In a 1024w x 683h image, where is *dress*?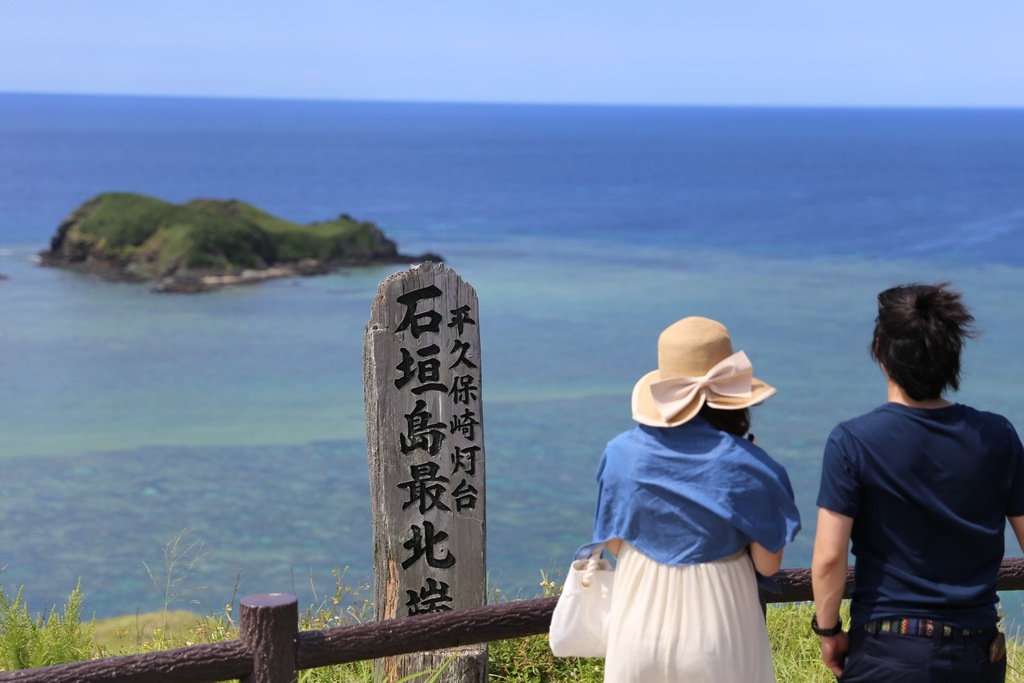
locate(603, 541, 783, 682).
